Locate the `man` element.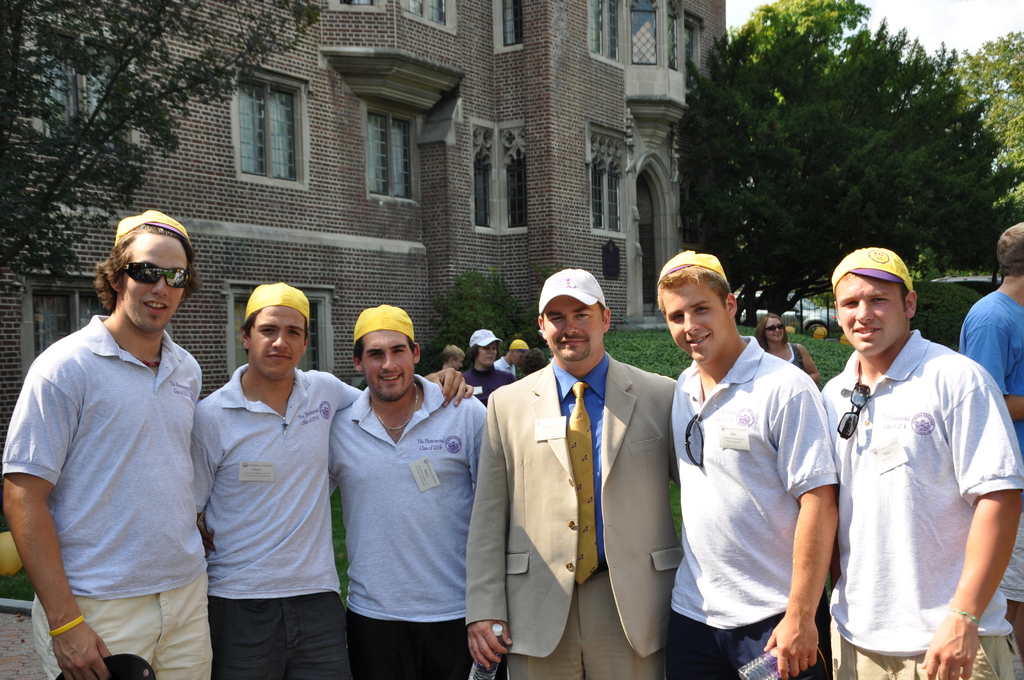
Element bbox: [x1=463, y1=267, x2=682, y2=679].
